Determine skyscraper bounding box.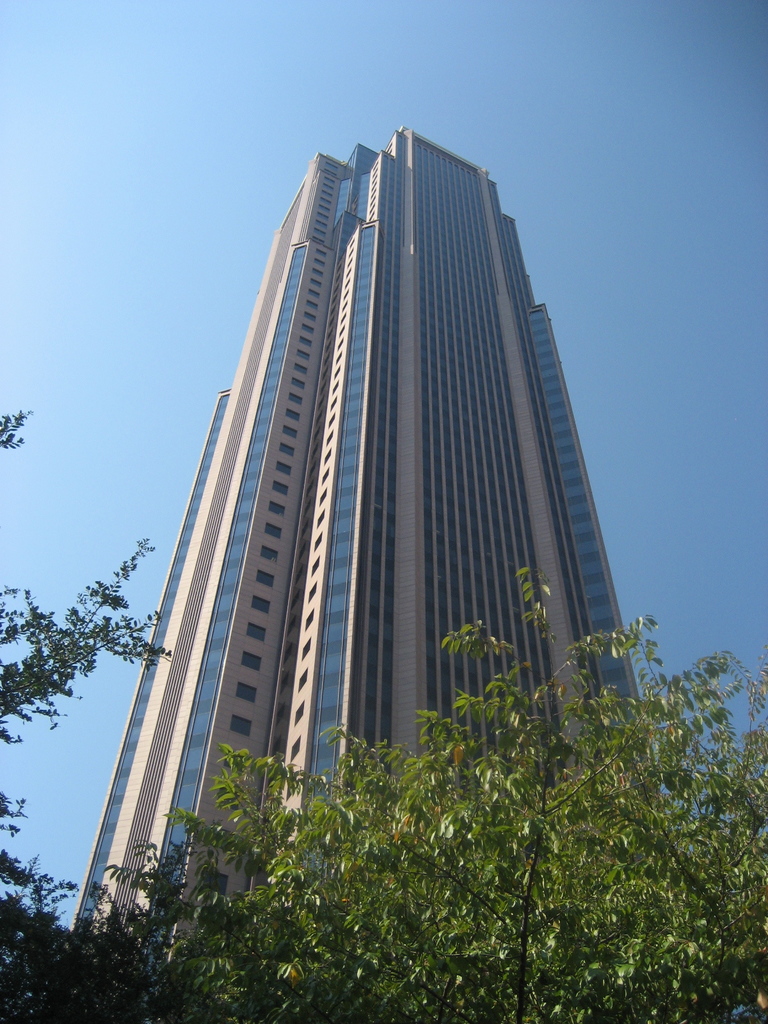
Determined: Rect(72, 121, 660, 931).
